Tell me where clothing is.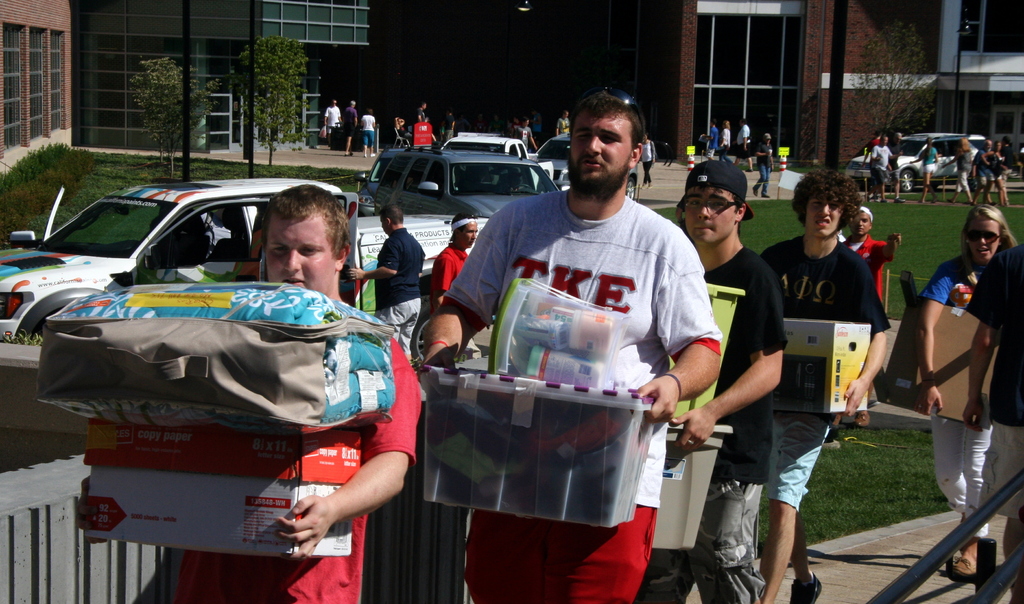
clothing is at x1=444 y1=118 x2=454 y2=139.
